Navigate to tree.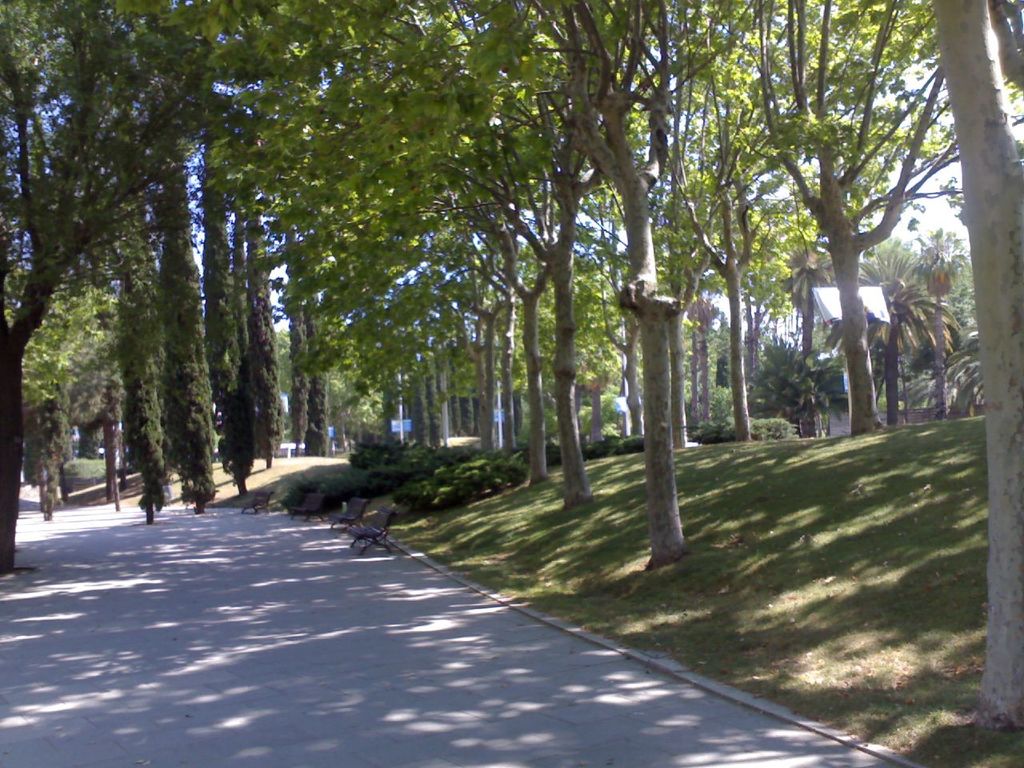
Navigation target: bbox=(0, 0, 301, 579).
